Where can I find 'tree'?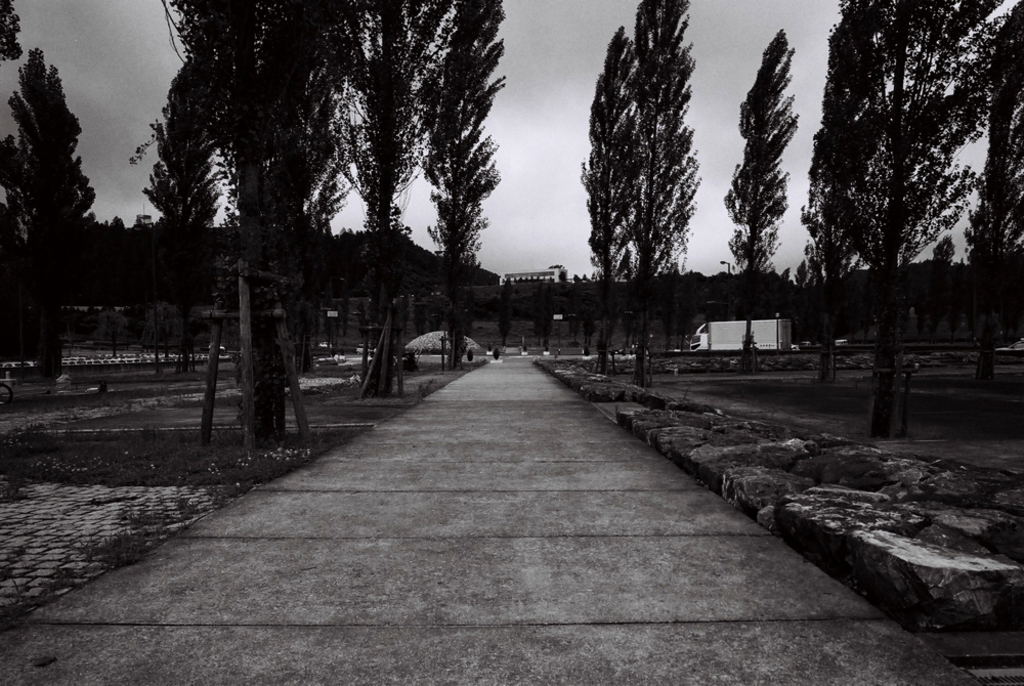
You can find it at l=791, t=0, r=896, b=388.
